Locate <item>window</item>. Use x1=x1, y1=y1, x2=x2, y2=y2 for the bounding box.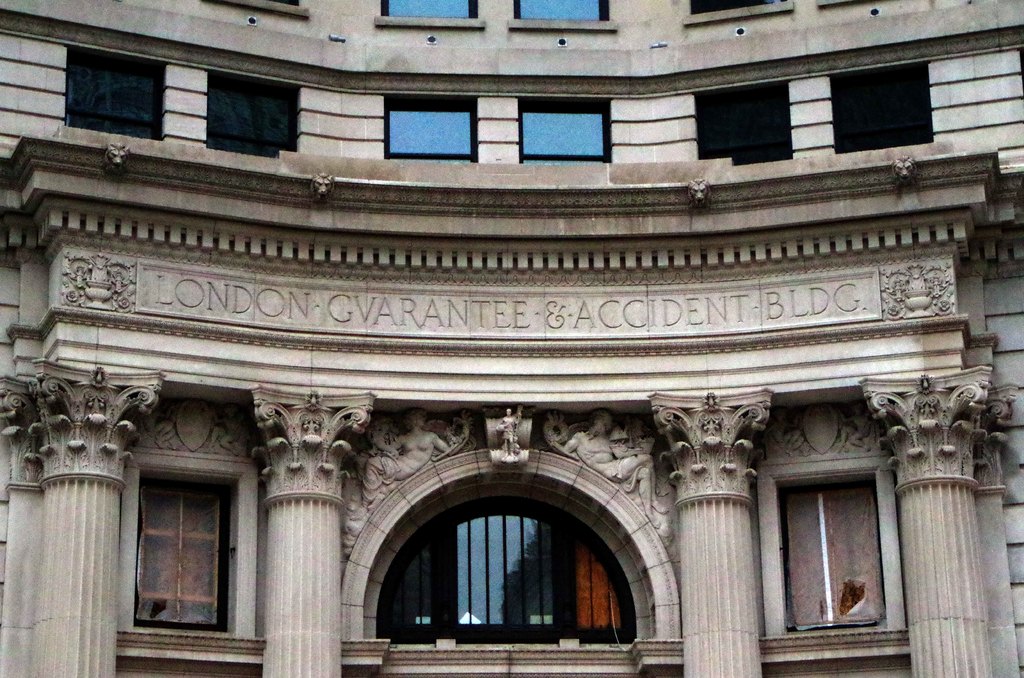
x1=372, y1=0, x2=486, y2=29.
